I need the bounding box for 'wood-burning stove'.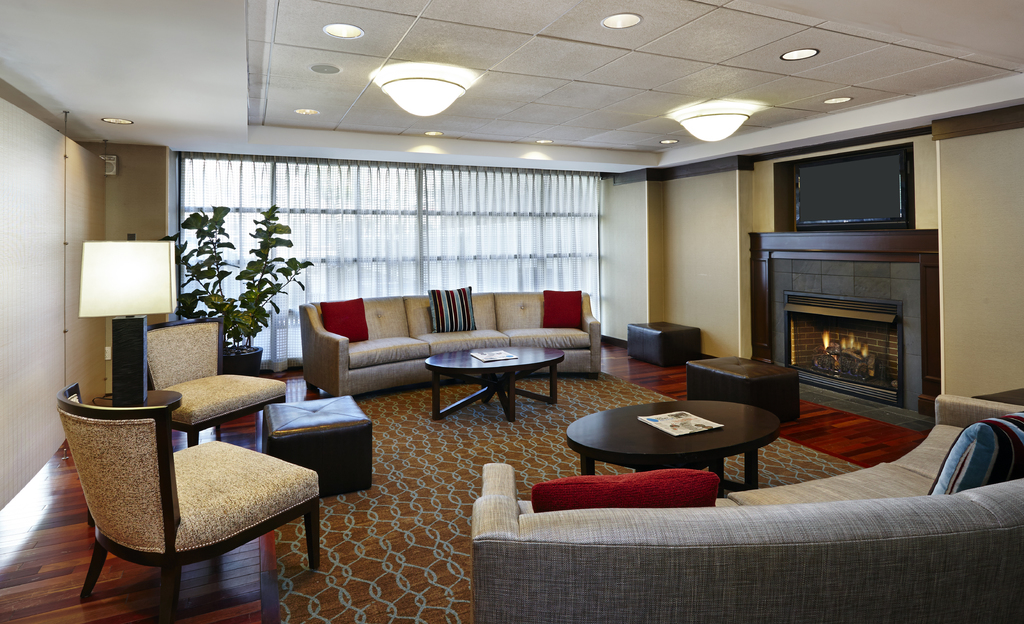
Here it is: detection(783, 293, 908, 413).
